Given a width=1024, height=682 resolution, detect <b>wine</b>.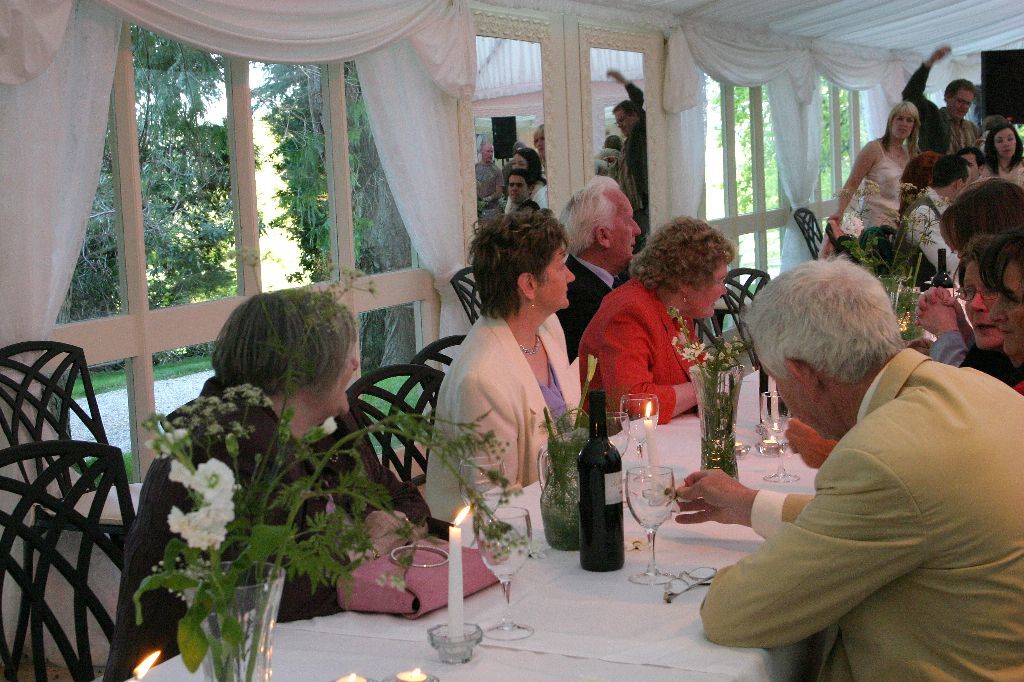
bbox(570, 383, 624, 574).
